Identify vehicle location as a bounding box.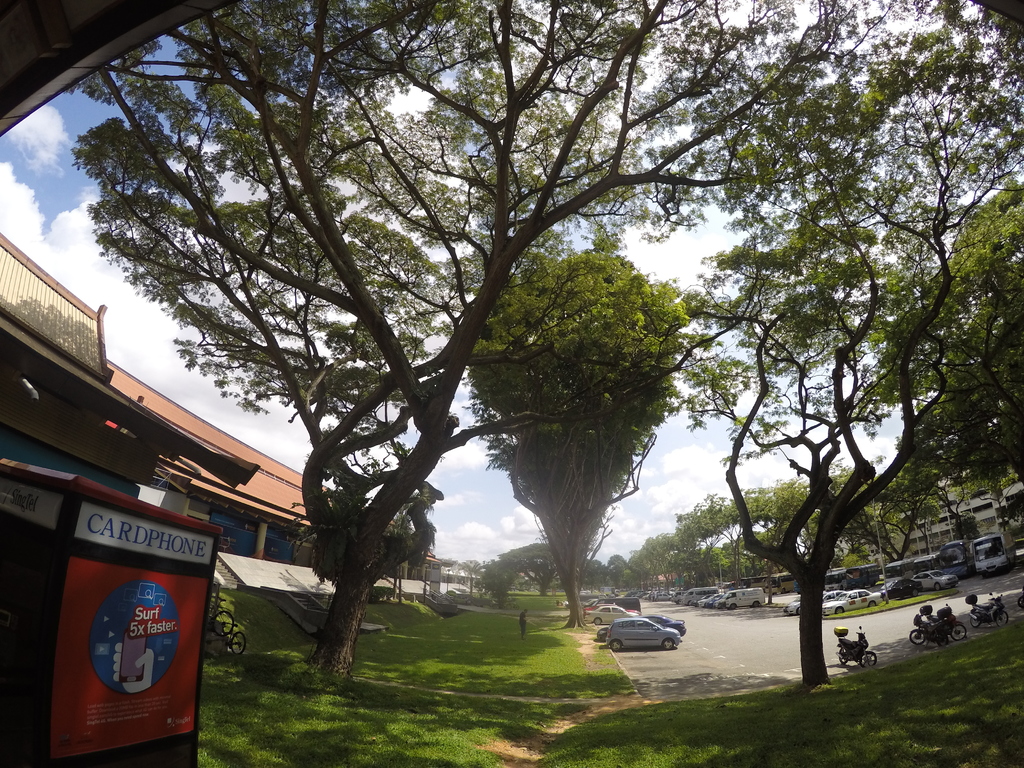
select_region(968, 590, 1012, 630).
